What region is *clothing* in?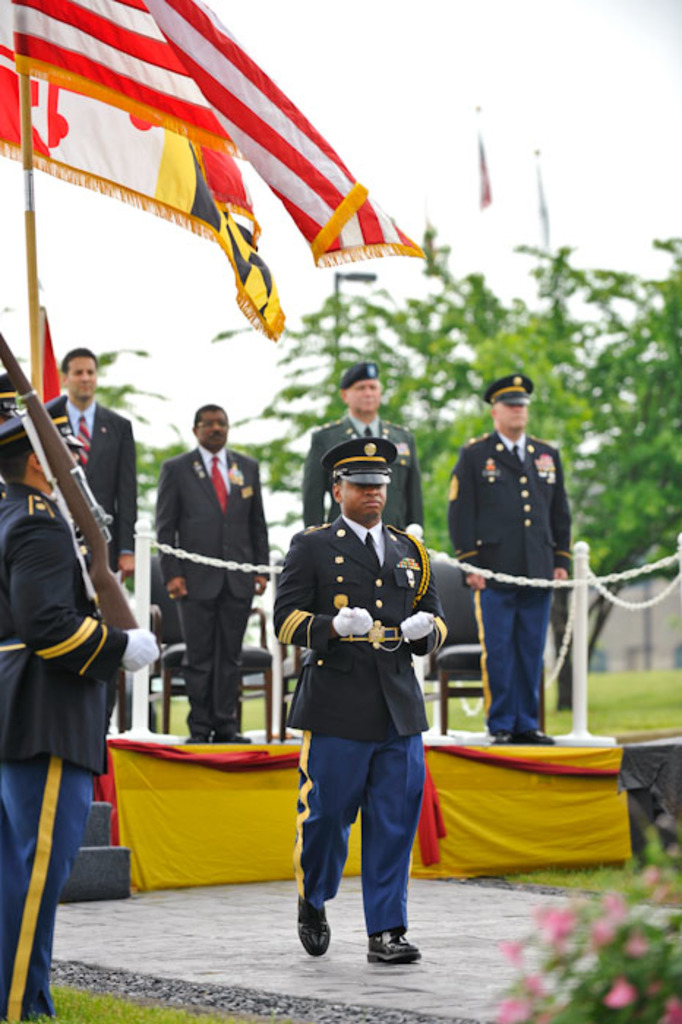
{"x1": 451, "y1": 424, "x2": 571, "y2": 734}.
